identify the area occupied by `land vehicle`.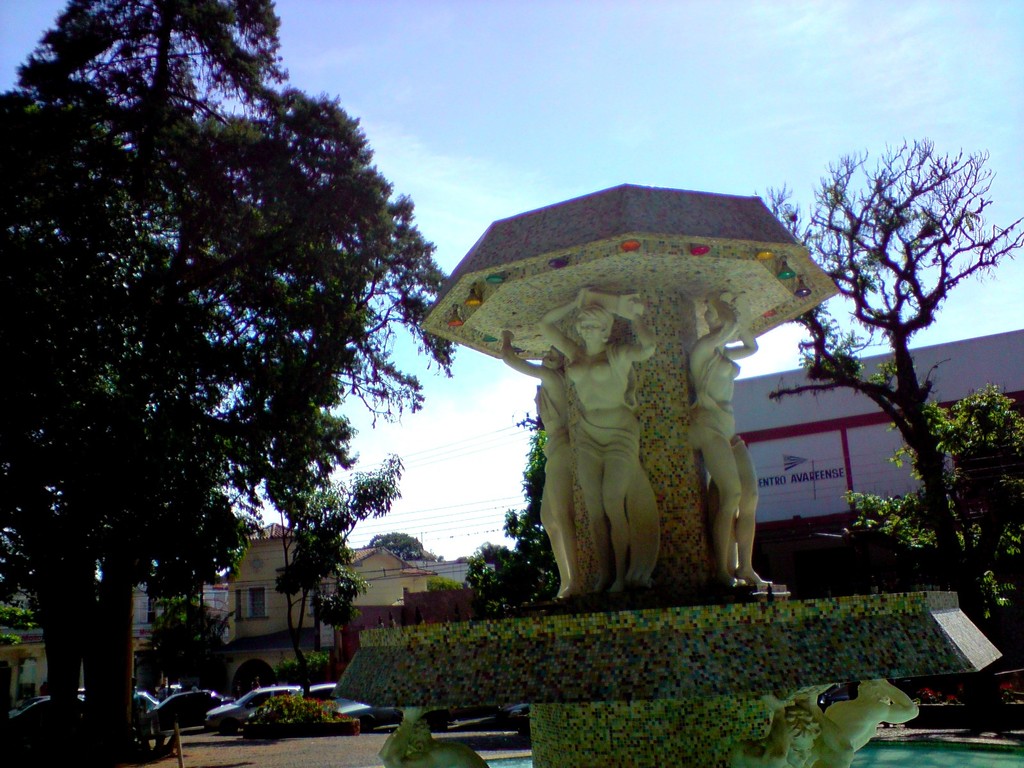
Area: {"x1": 202, "y1": 688, "x2": 307, "y2": 736}.
